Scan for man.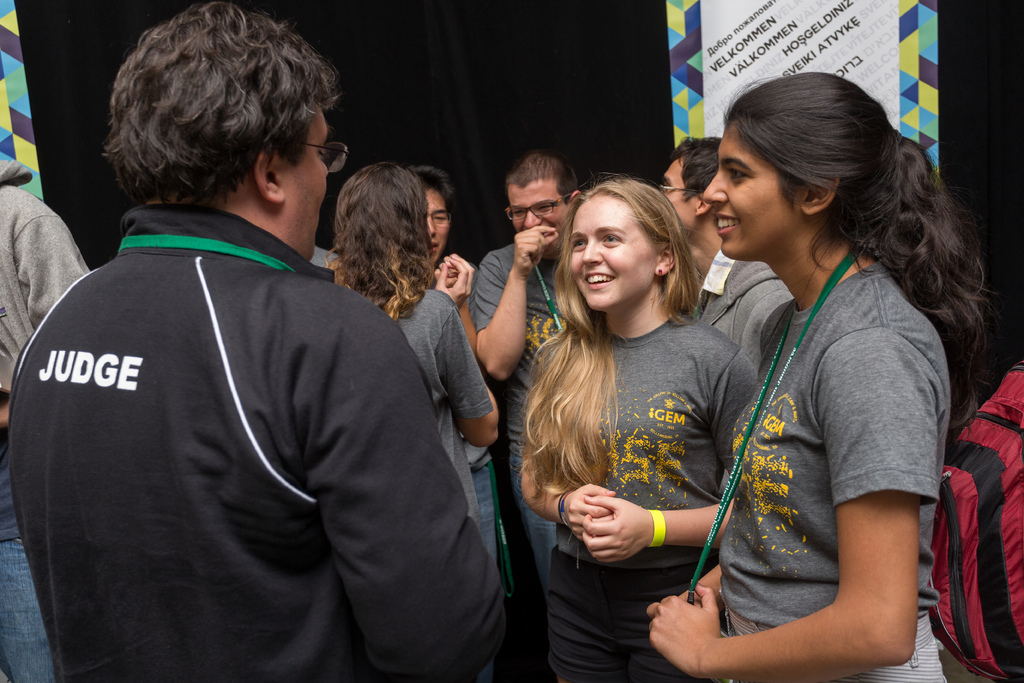
Scan result: x1=27 y1=10 x2=508 y2=679.
